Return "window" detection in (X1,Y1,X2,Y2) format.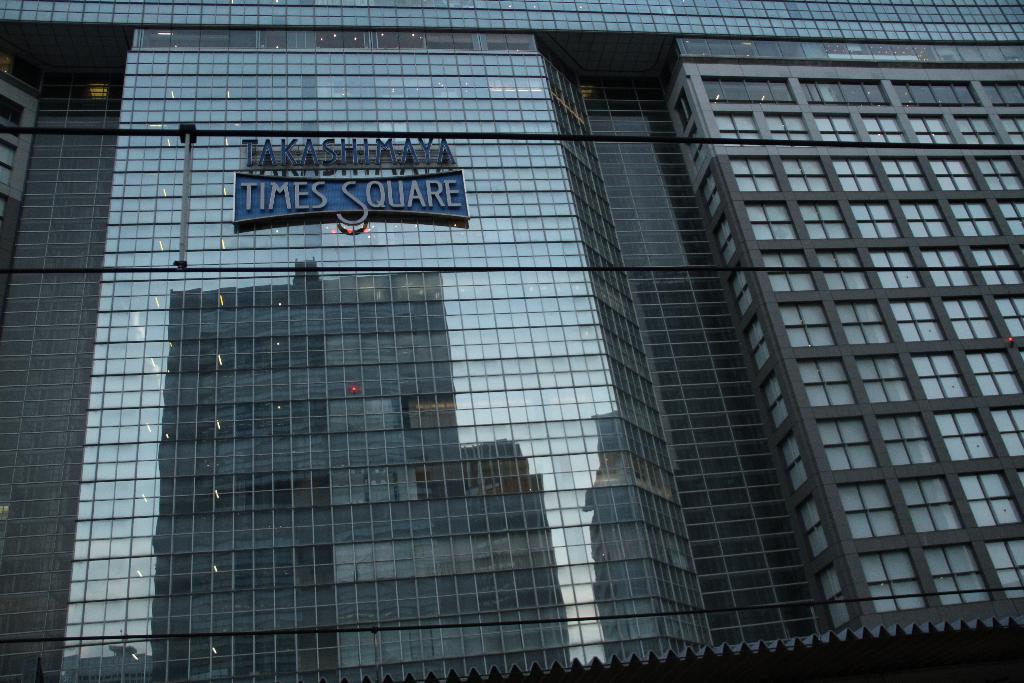
(0,133,19,192).
